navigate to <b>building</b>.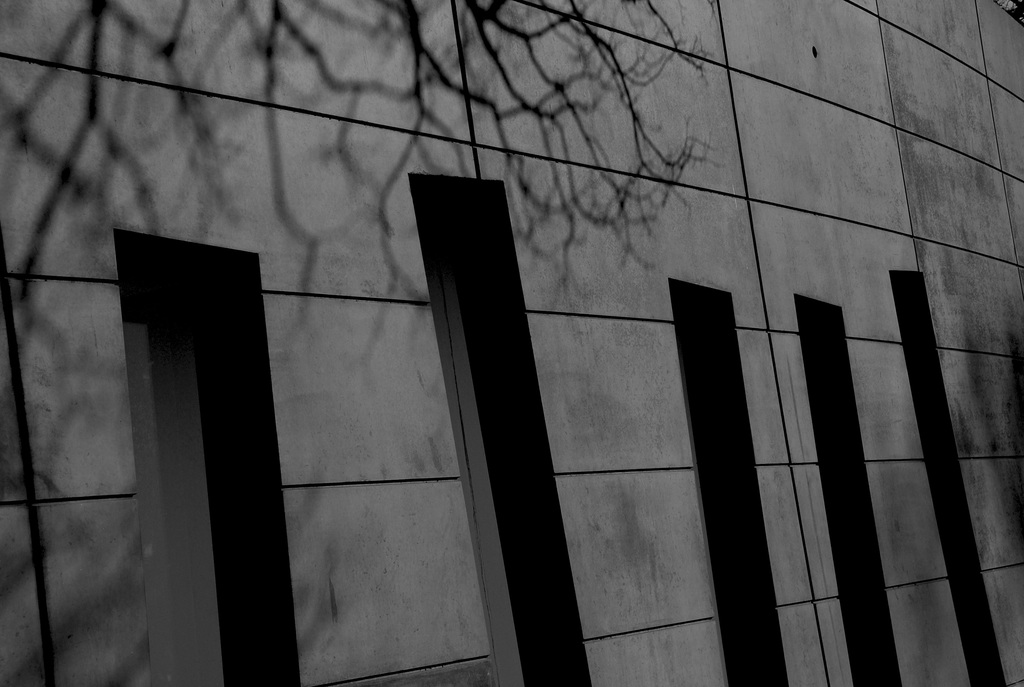
Navigation target: region(0, 0, 1023, 686).
